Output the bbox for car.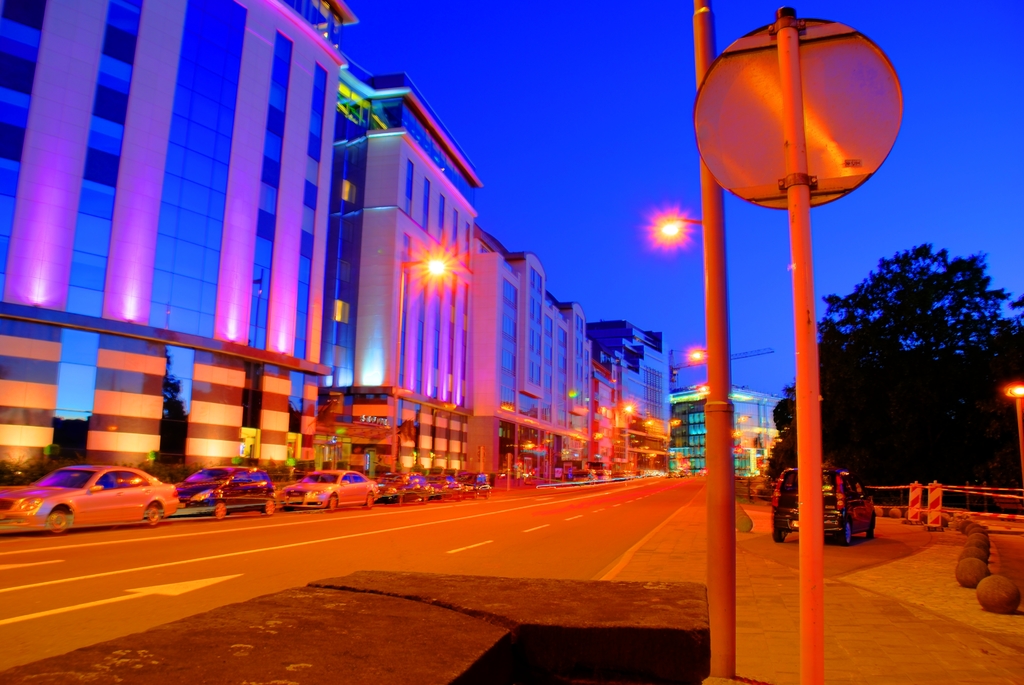
(x1=287, y1=468, x2=381, y2=511).
